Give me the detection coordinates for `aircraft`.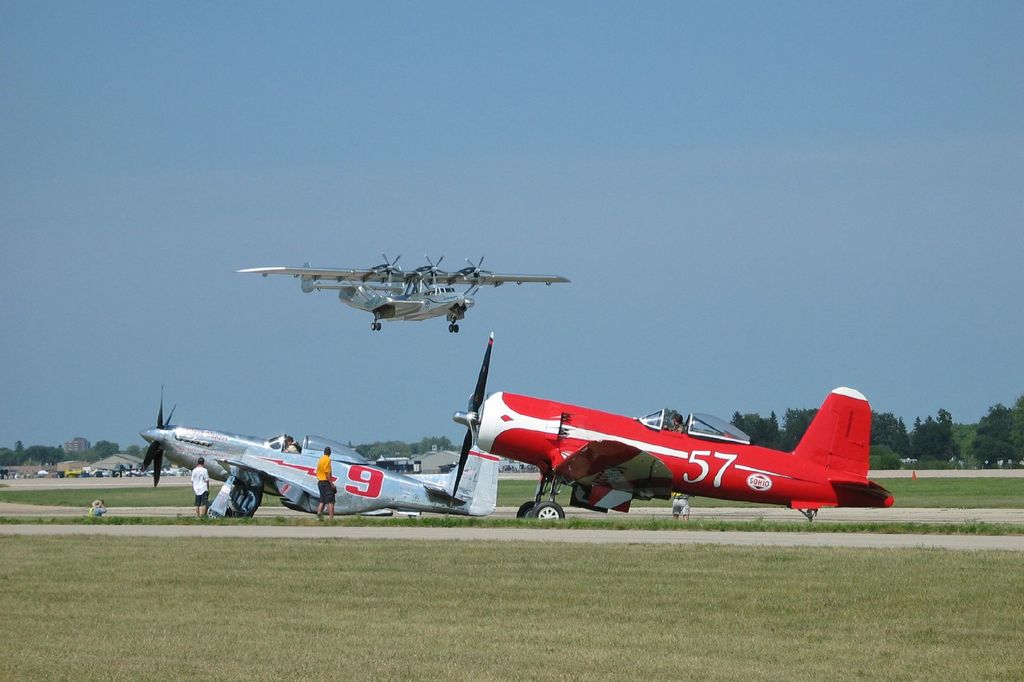
<bbox>447, 324, 894, 522</bbox>.
